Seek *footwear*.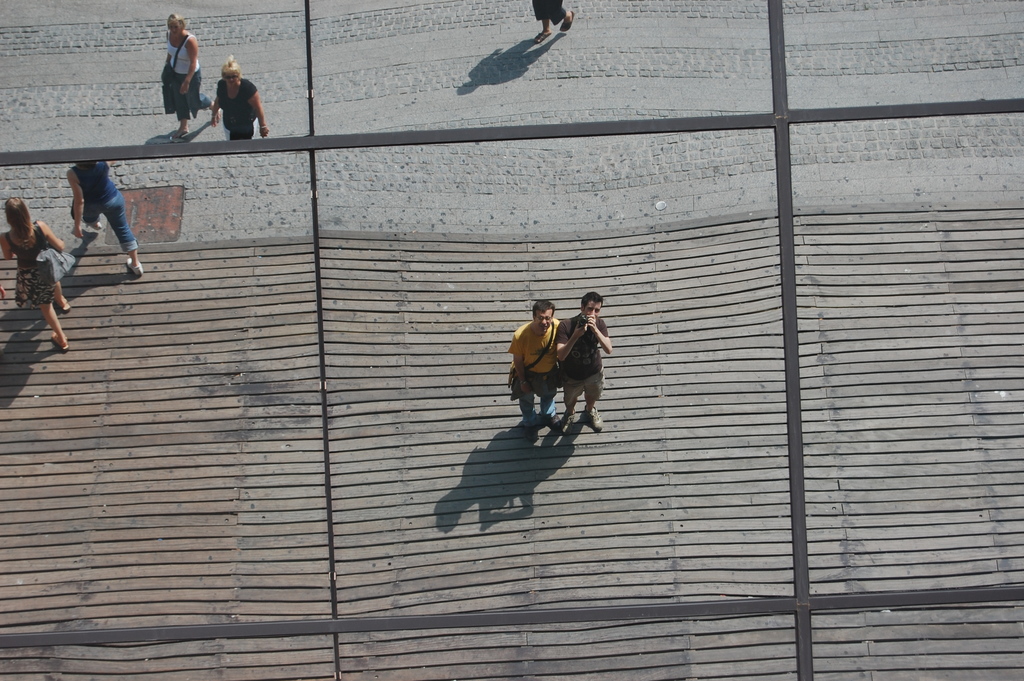
l=58, t=297, r=67, b=310.
